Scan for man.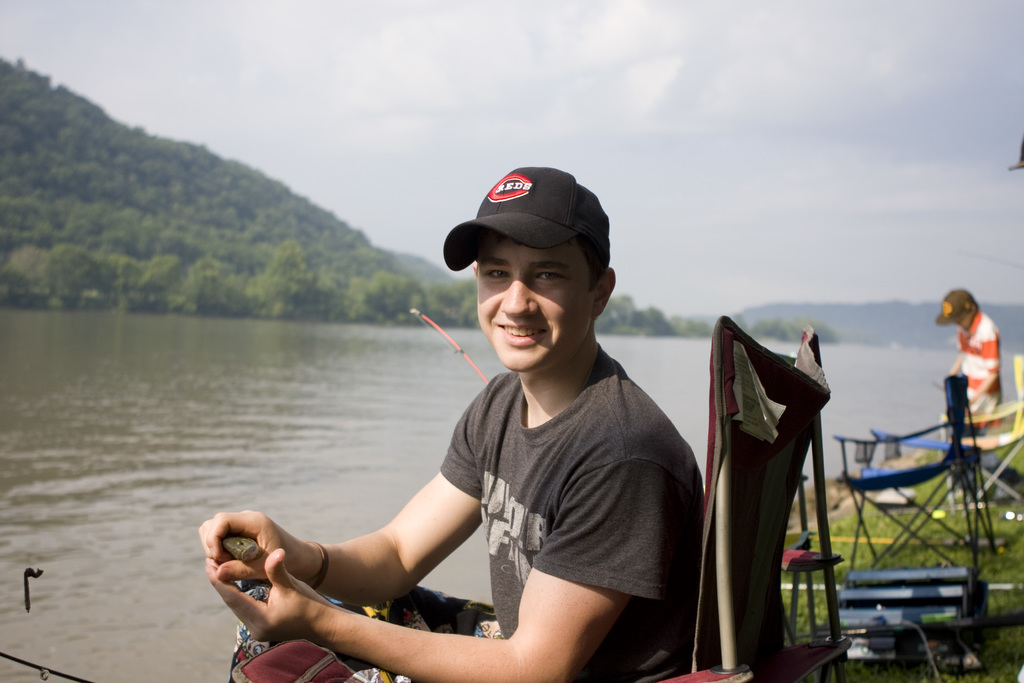
Scan result: select_region(203, 170, 732, 682).
